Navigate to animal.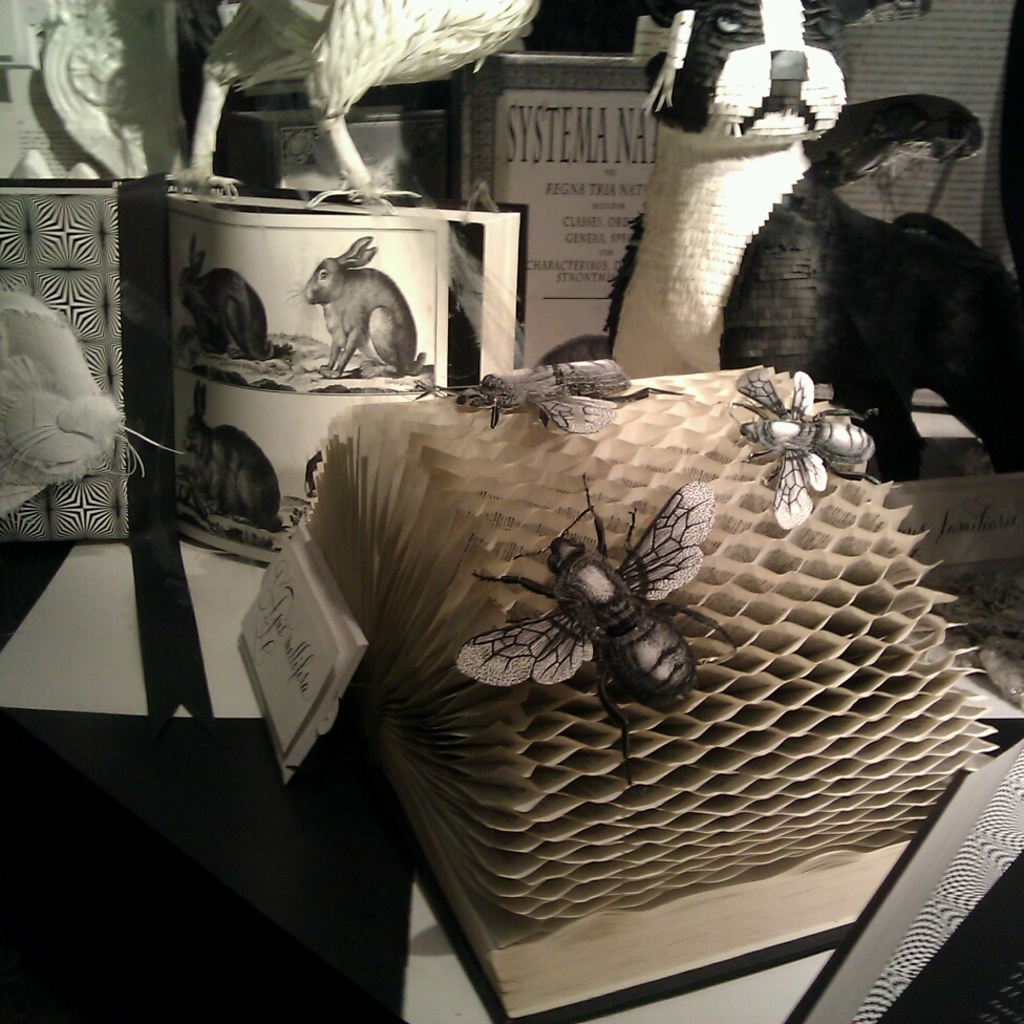
Navigation target: locate(281, 231, 425, 378).
